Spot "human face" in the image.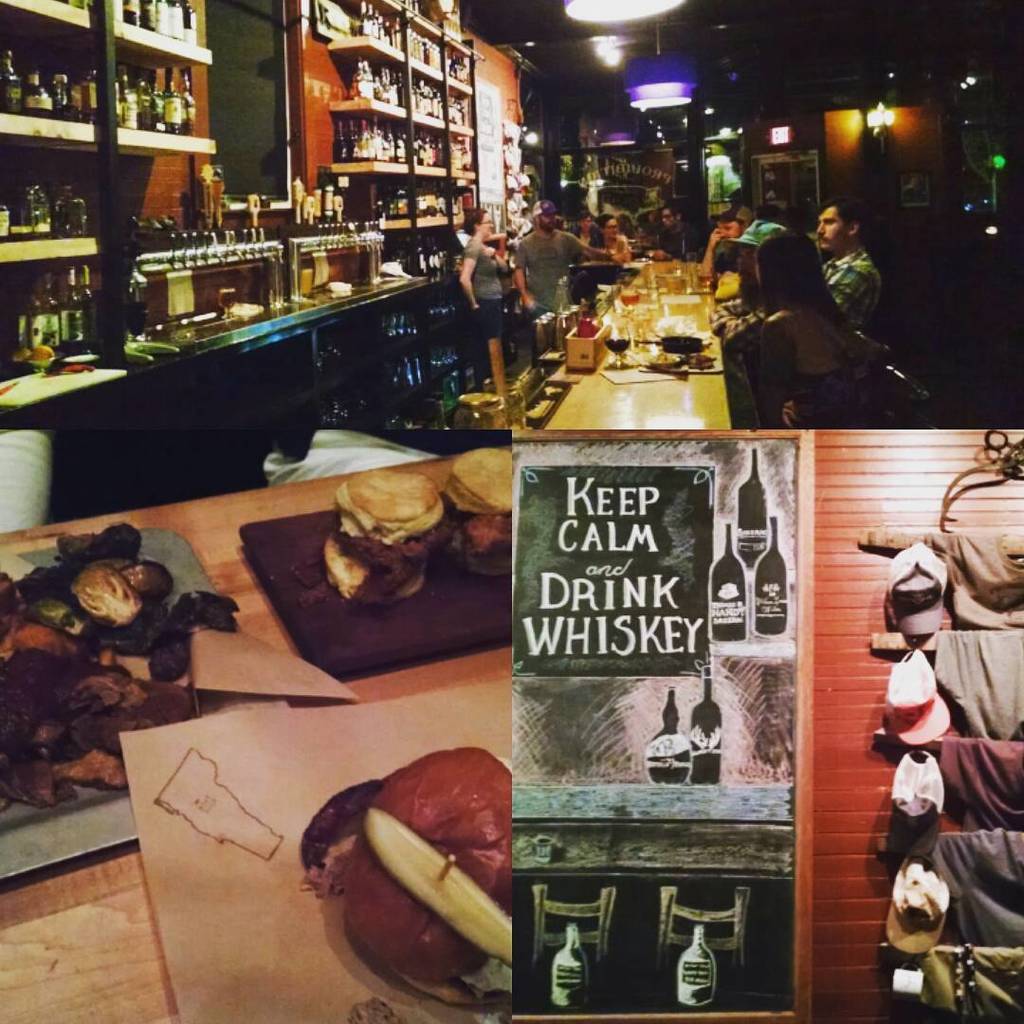
"human face" found at (538,210,556,227).
